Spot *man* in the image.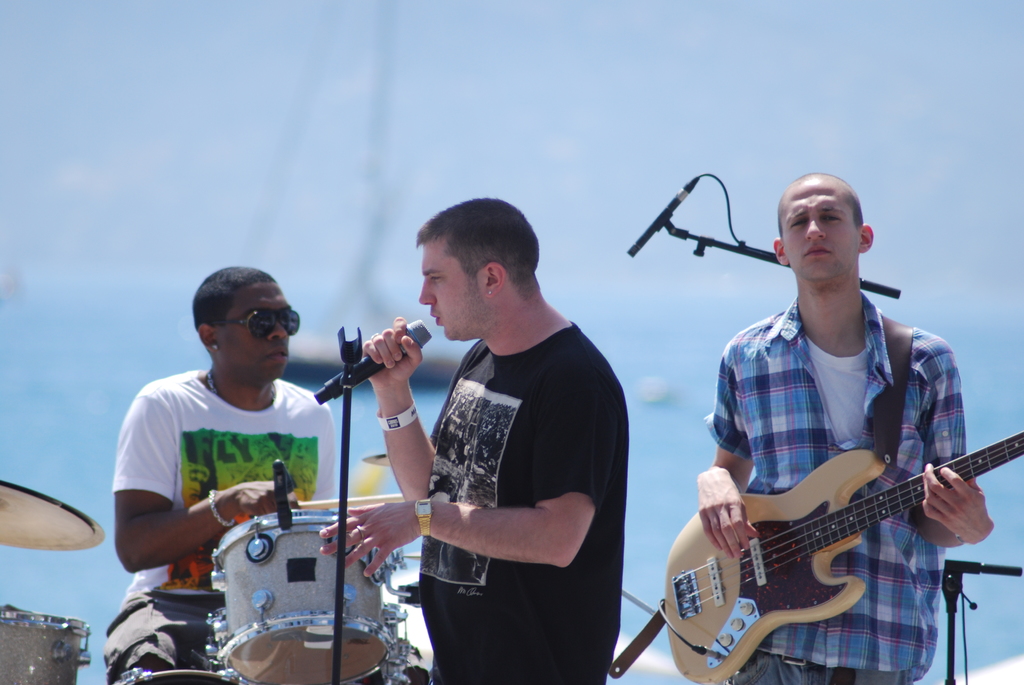
*man* found at <region>102, 259, 346, 625</region>.
